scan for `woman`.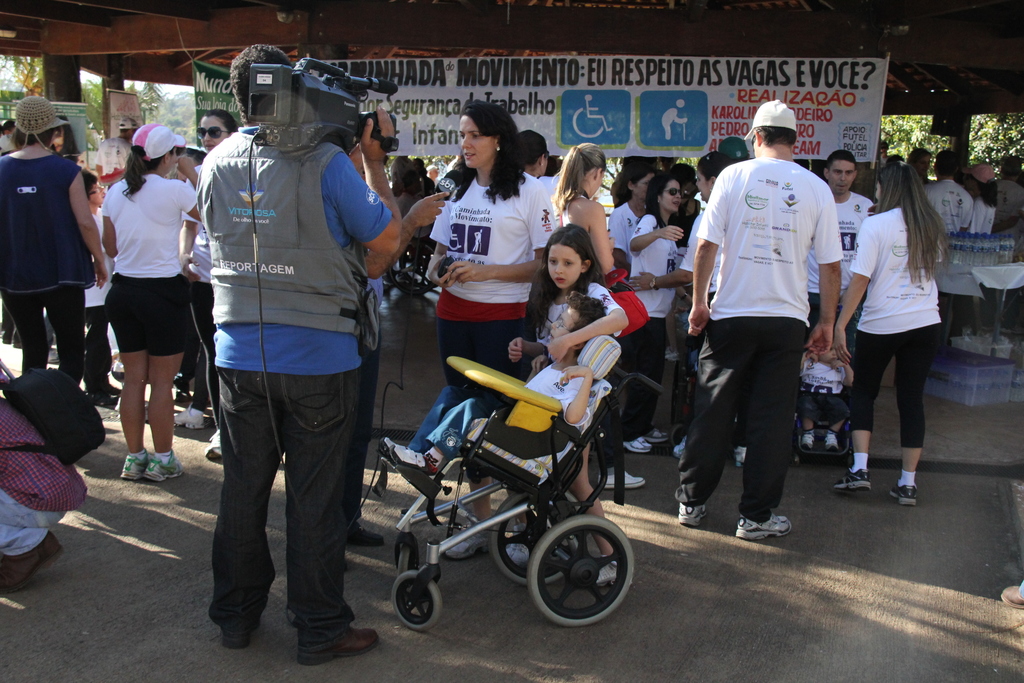
Scan result: 606, 163, 656, 278.
